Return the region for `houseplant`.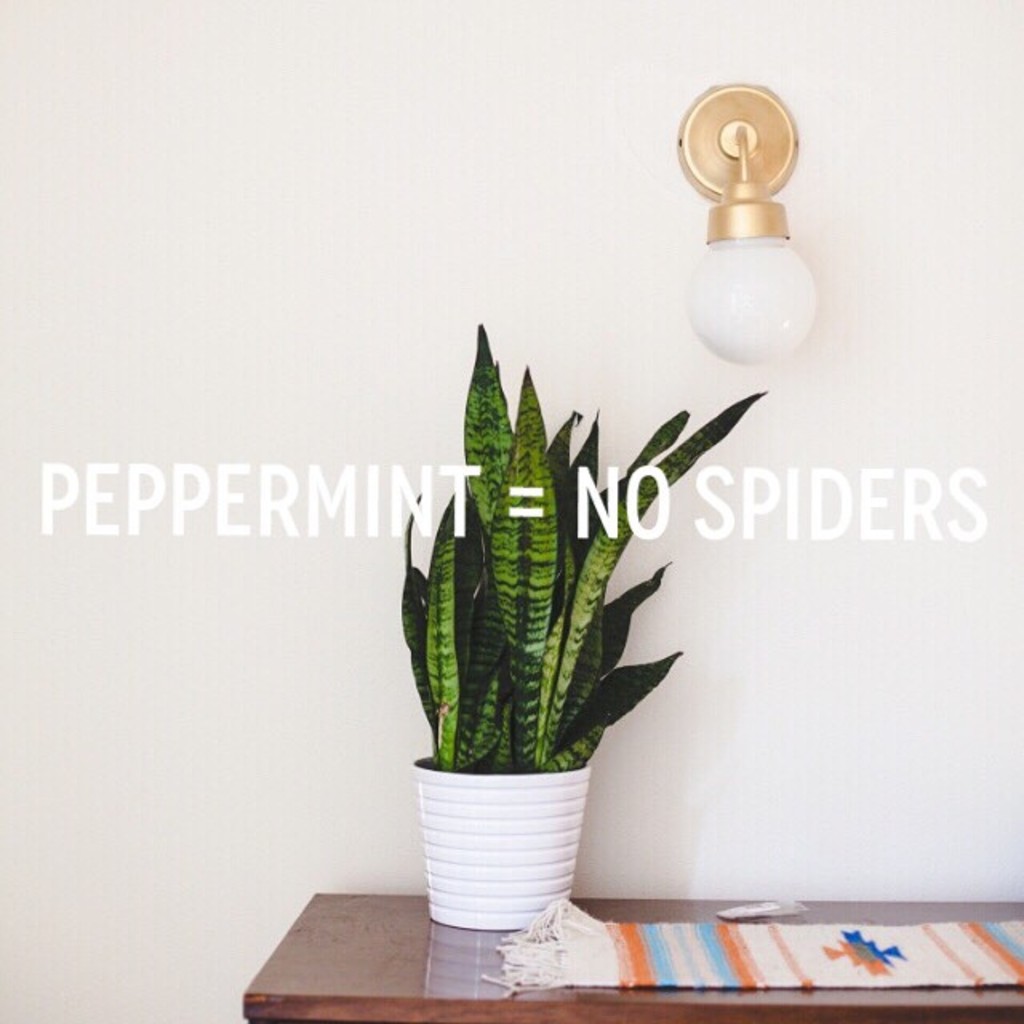
region(398, 330, 762, 934).
